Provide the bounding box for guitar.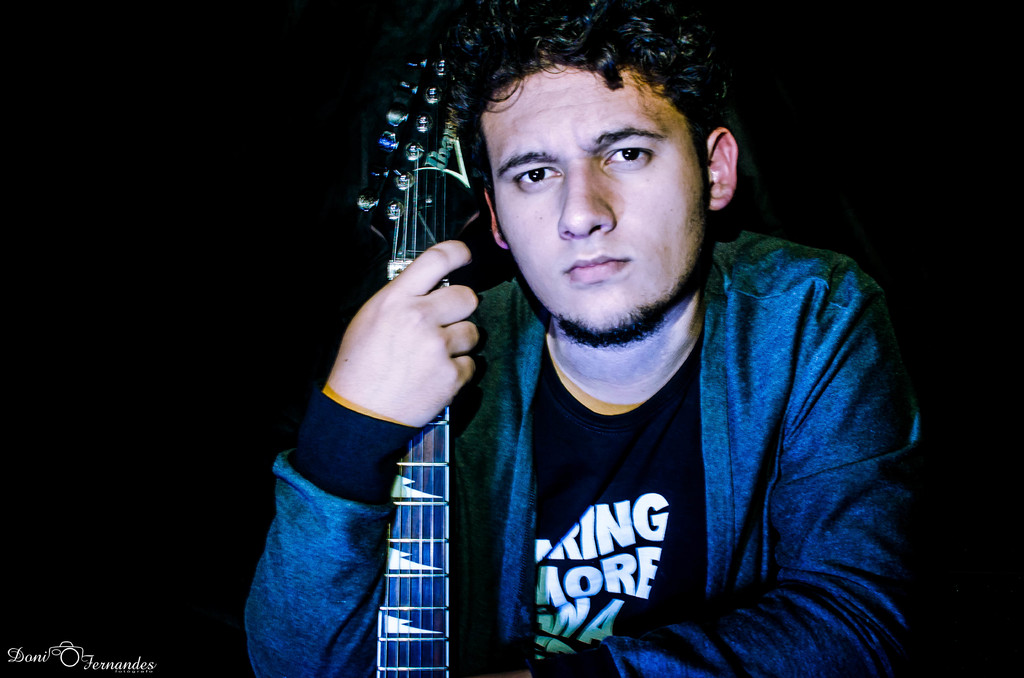
351/44/456/677.
